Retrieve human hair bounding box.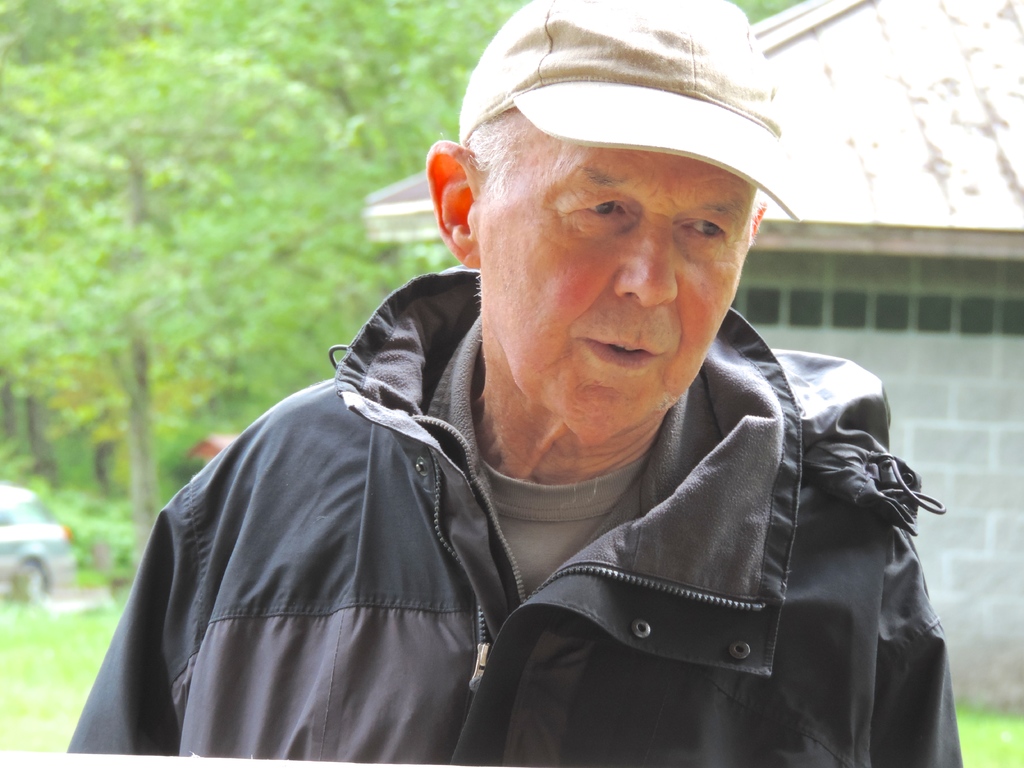
Bounding box: crop(454, 108, 538, 202).
